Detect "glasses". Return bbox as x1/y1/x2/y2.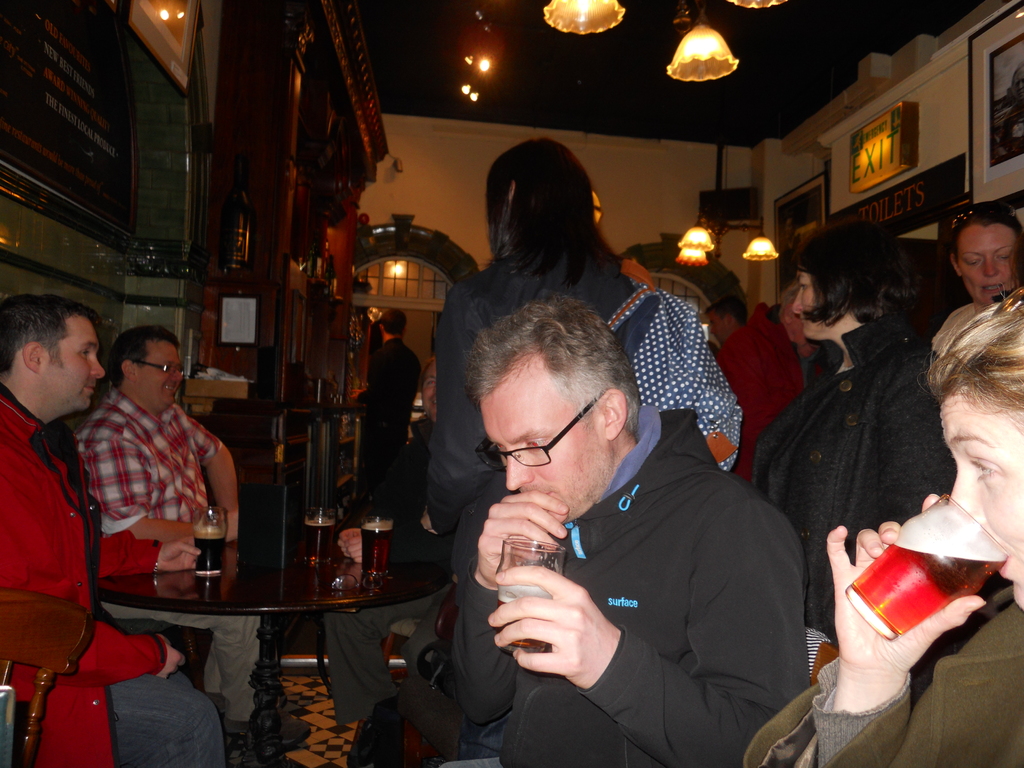
131/362/186/384.
